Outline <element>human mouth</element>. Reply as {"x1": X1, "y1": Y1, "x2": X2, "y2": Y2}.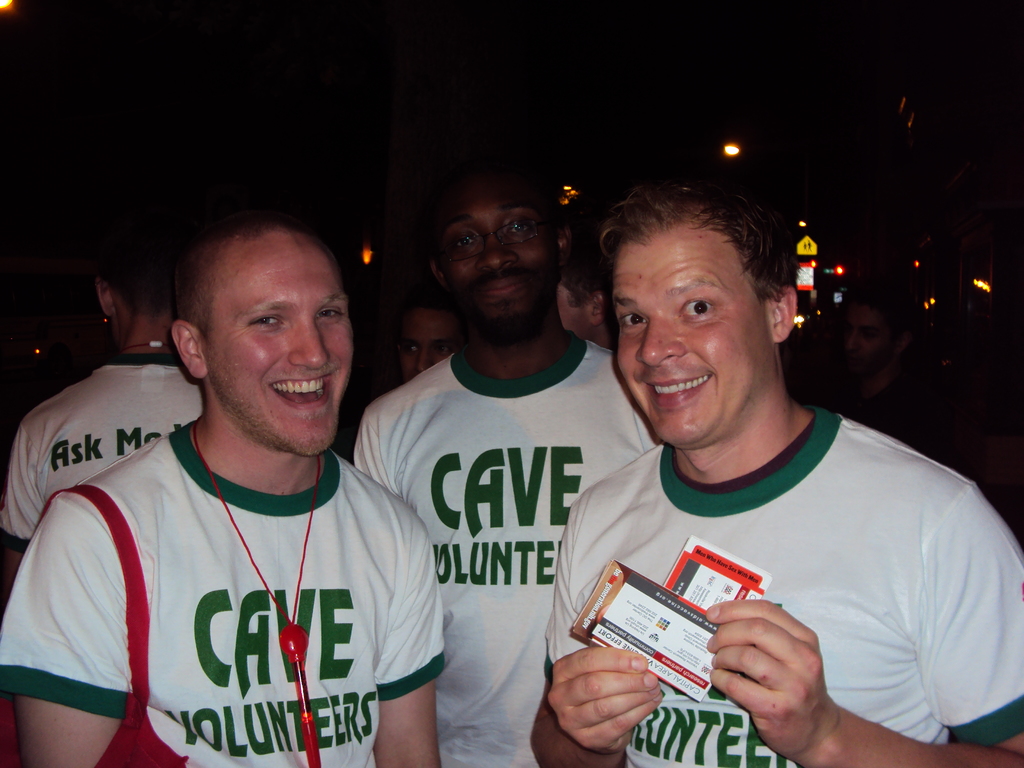
{"x1": 644, "y1": 371, "x2": 713, "y2": 407}.
